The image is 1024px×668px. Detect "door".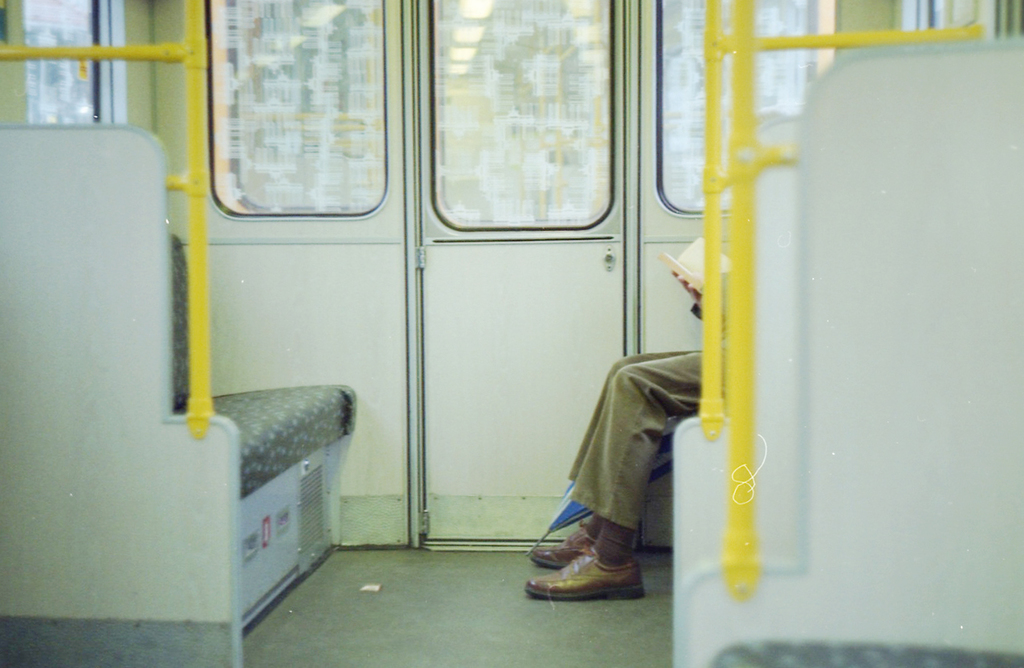
Detection: {"left": 406, "top": 0, "right": 623, "bottom": 547}.
